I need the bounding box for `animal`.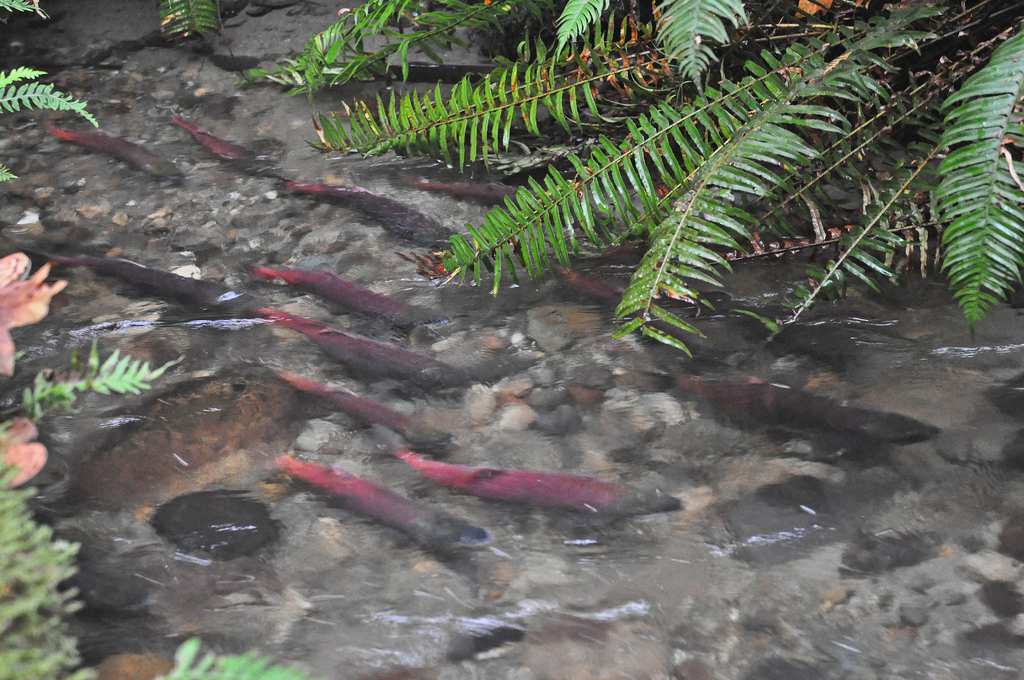
Here it is: (276, 453, 488, 560).
